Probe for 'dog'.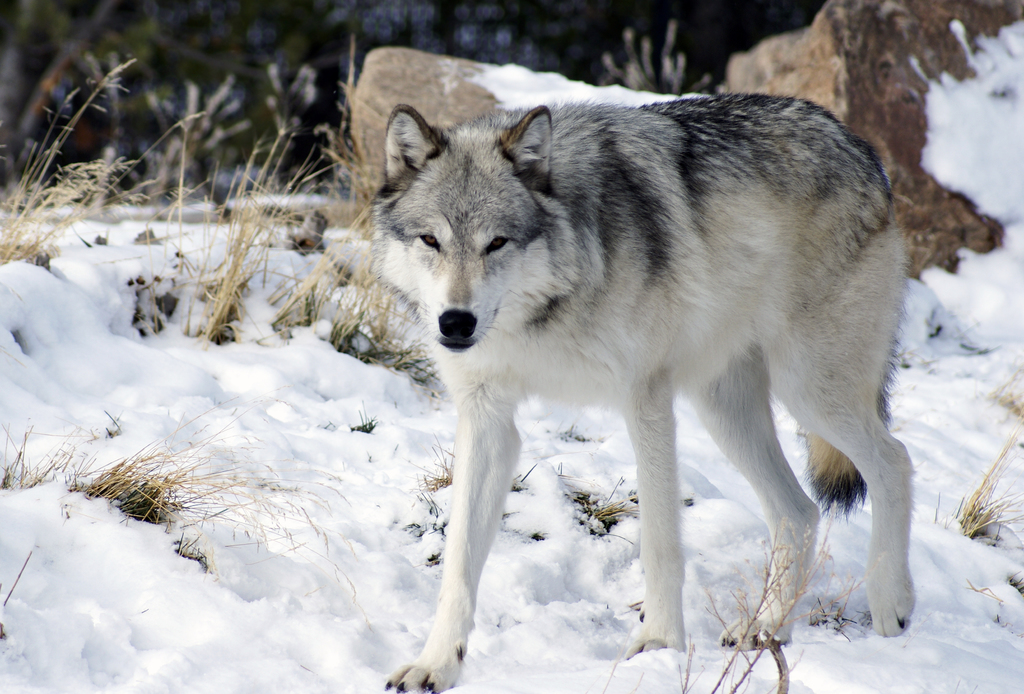
Probe result: [x1=371, y1=100, x2=916, y2=693].
